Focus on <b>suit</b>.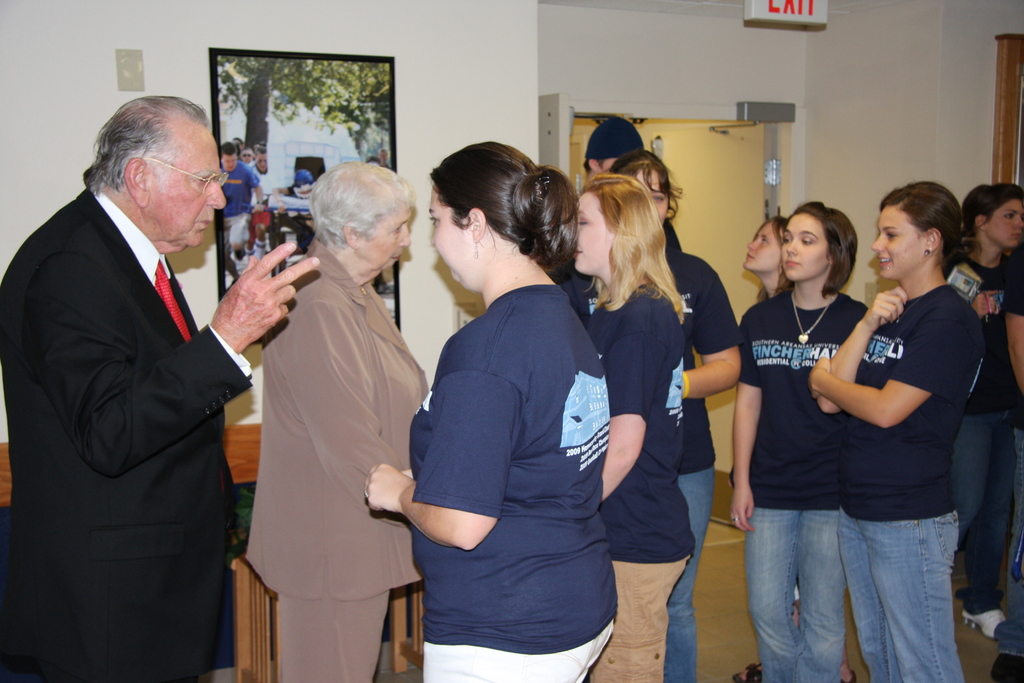
Focused at 241 239 429 682.
